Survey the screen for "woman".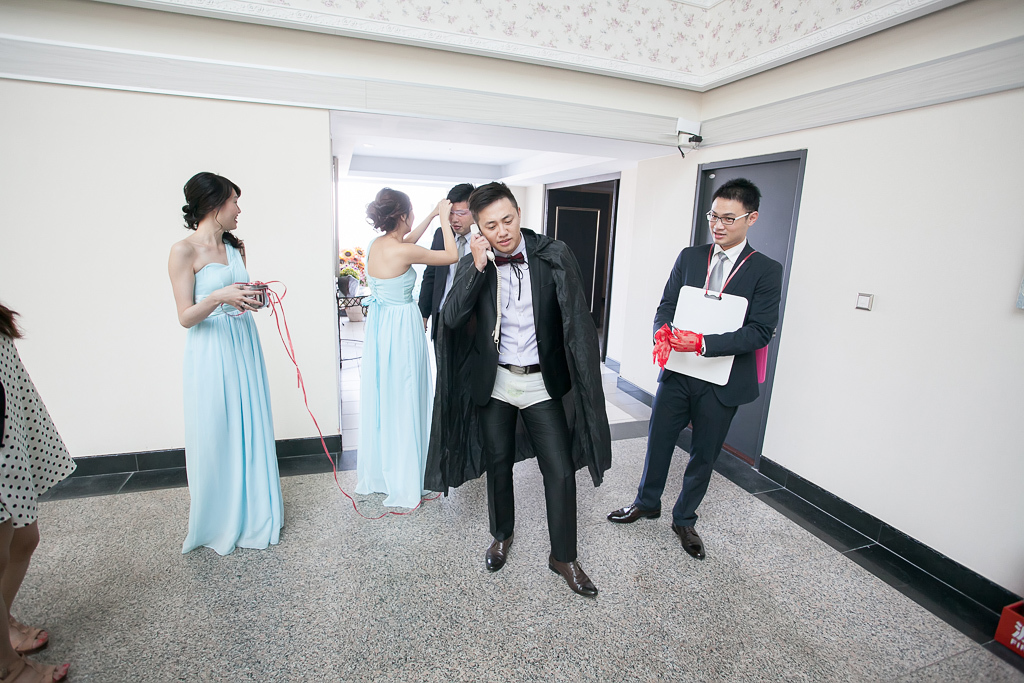
Survey found: bbox=[349, 187, 458, 507].
